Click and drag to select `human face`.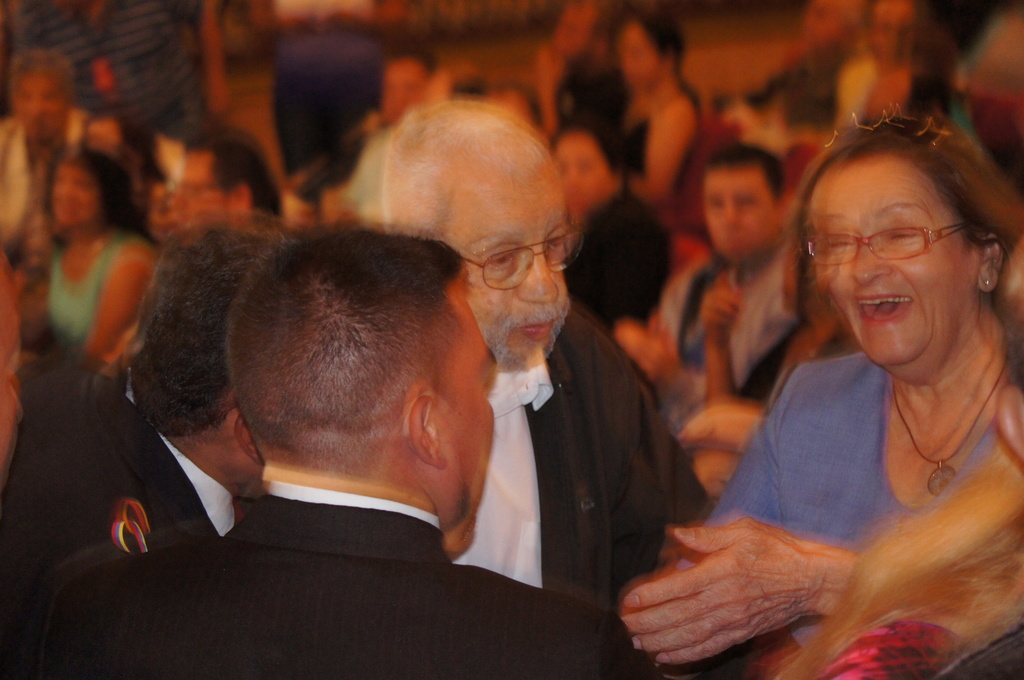
Selection: rect(705, 172, 771, 258).
